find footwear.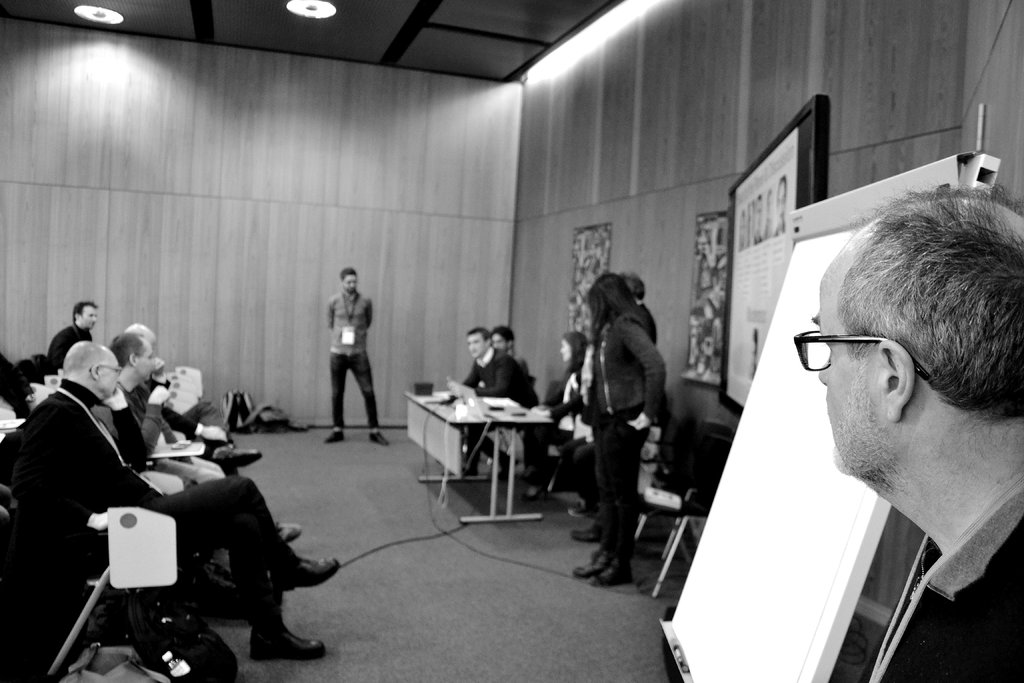
select_region(588, 553, 634, 587).
